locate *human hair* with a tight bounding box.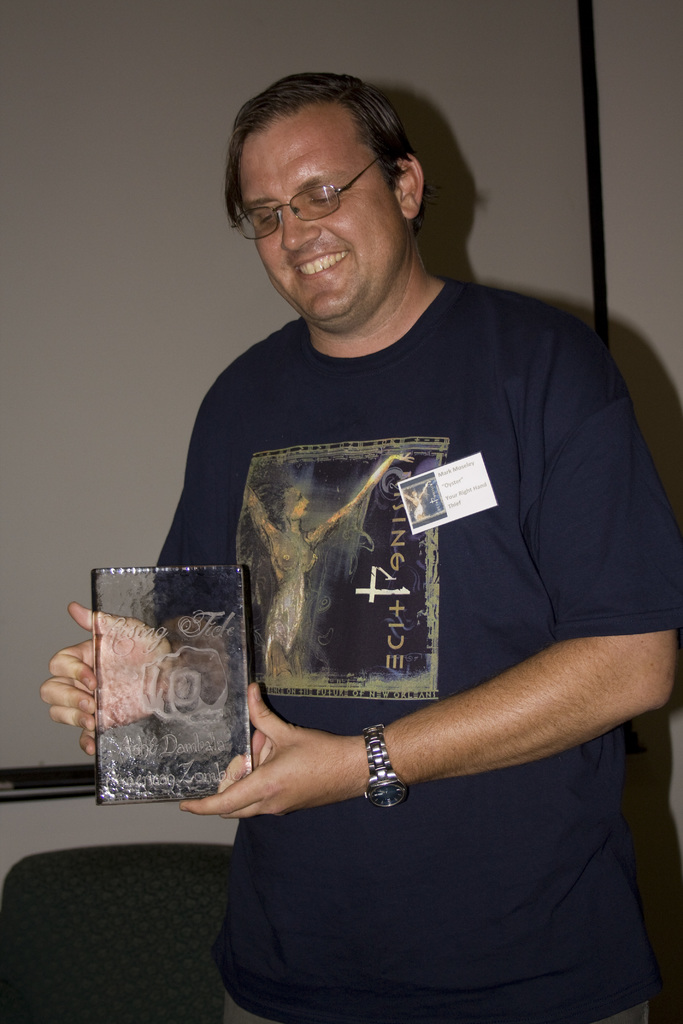
region(235, 60, 425, 227).
